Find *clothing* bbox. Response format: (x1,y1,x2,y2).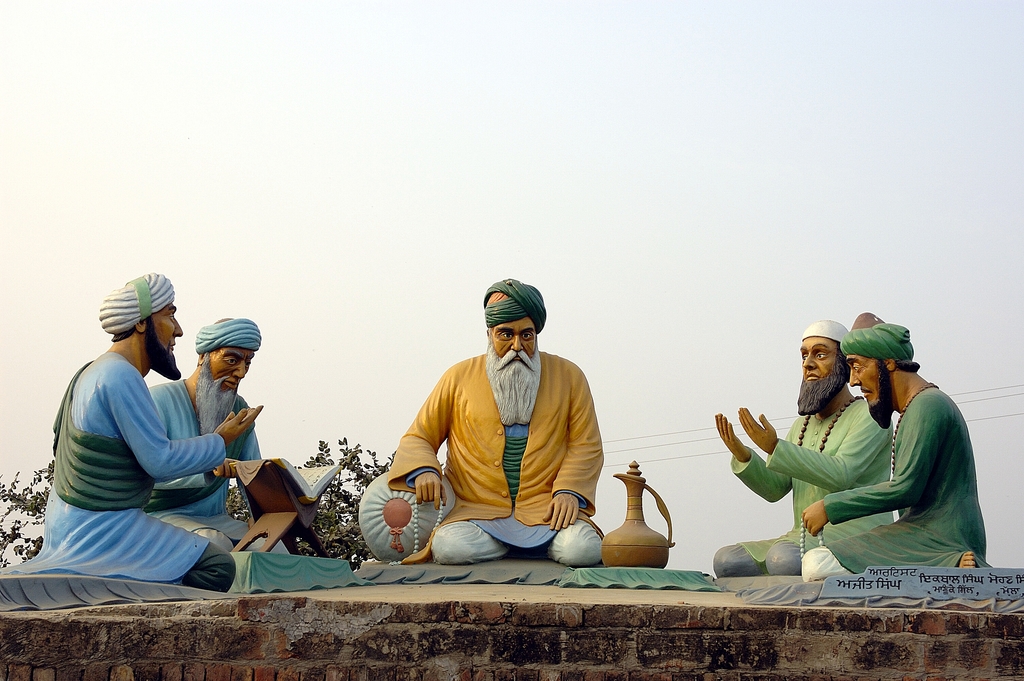
(8,342,235,590).
